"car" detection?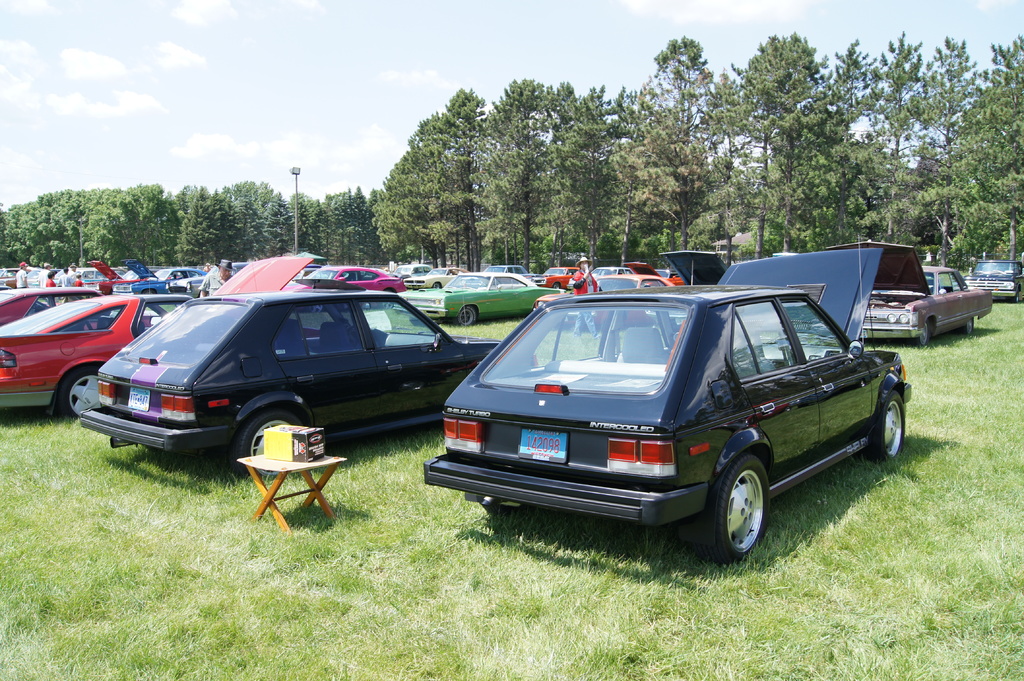
x1=0, y1=259, x2=317, y2=419
